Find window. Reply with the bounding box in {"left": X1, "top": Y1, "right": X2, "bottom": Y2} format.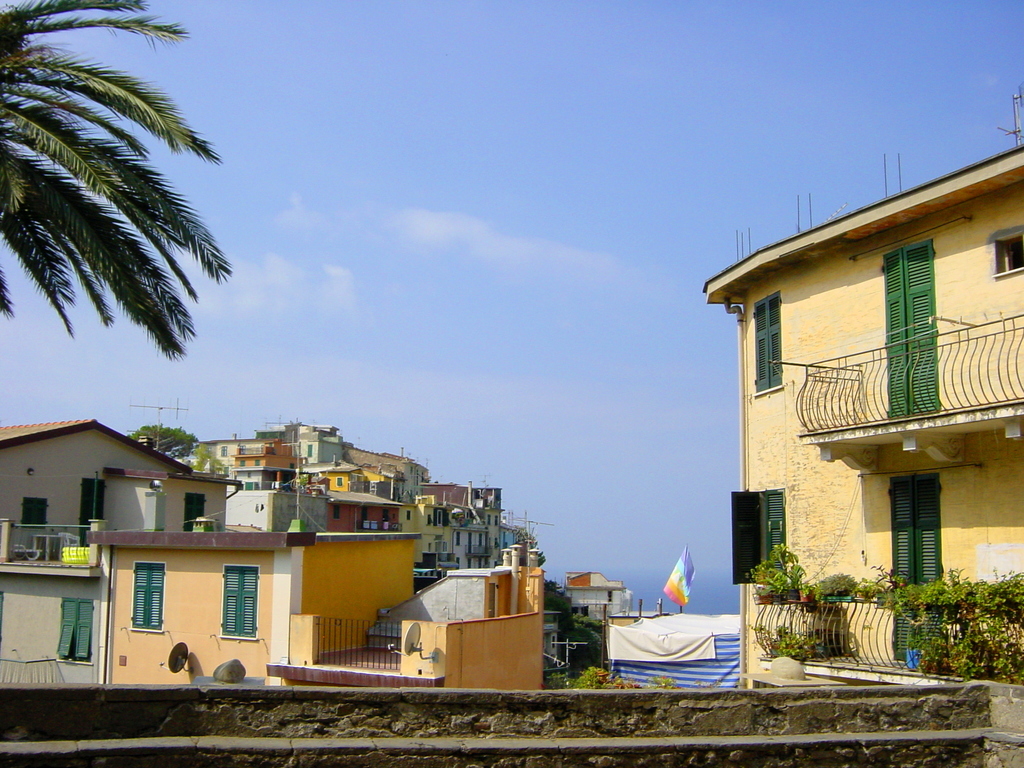
{"left": 989, "top": 216, "right": 1023, "bottom": 281}.
